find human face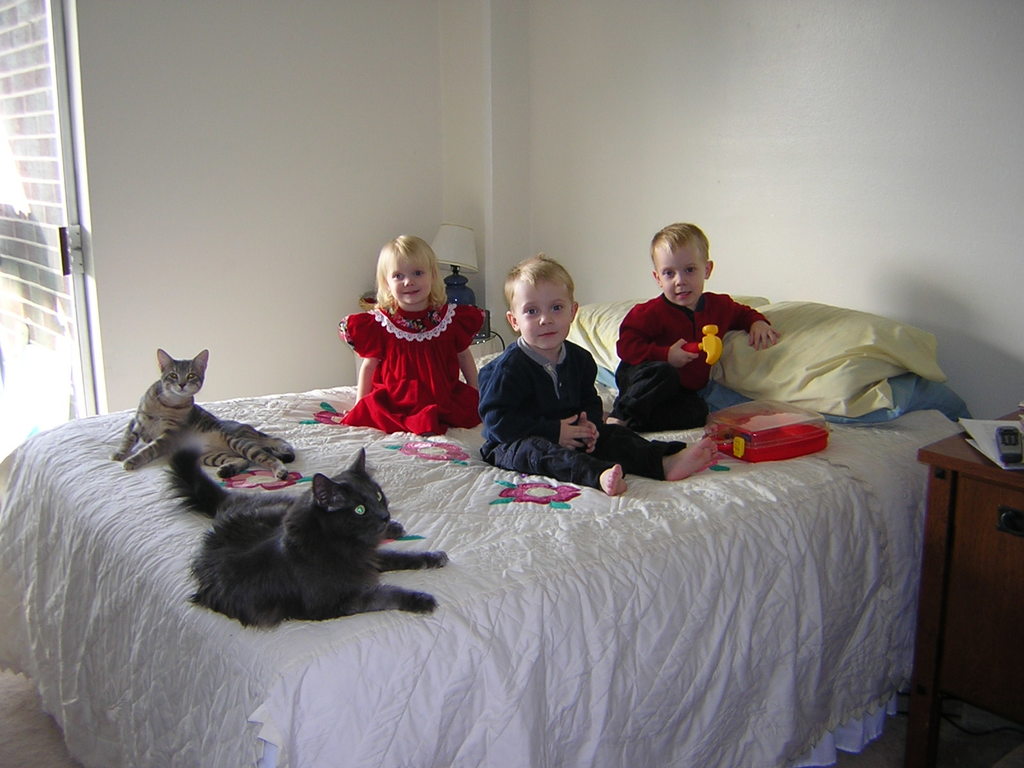
l=387, t=252, r=433, b=311
